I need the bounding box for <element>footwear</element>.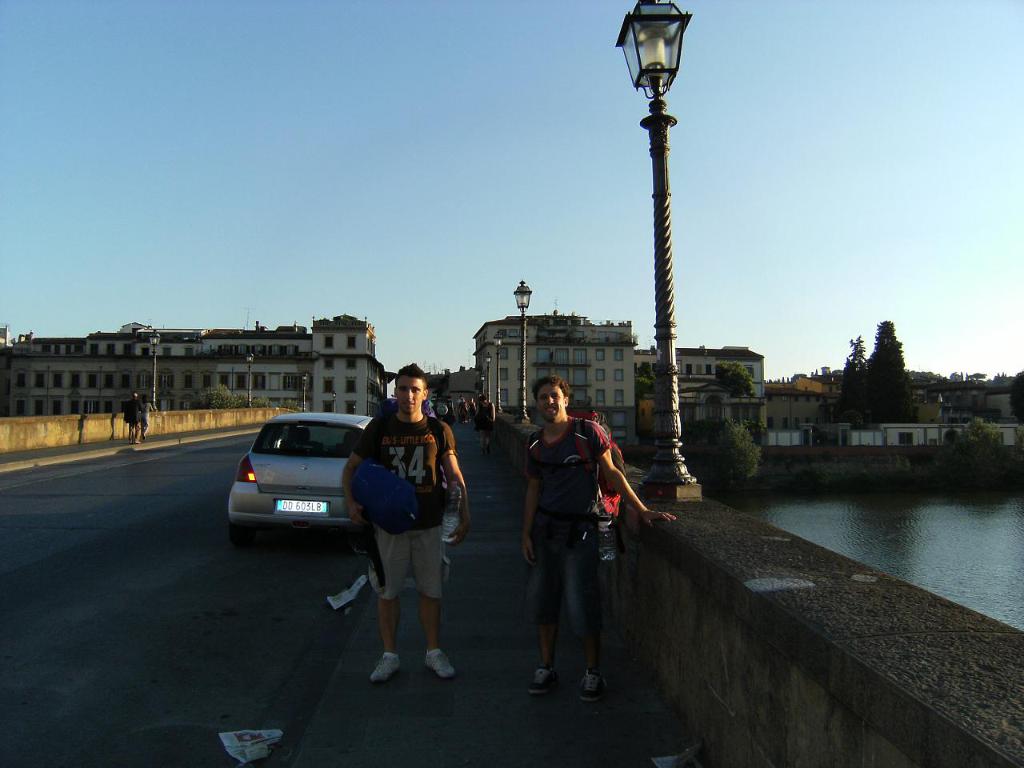
Here it is: l=576, t=667, r=610, b=705.
